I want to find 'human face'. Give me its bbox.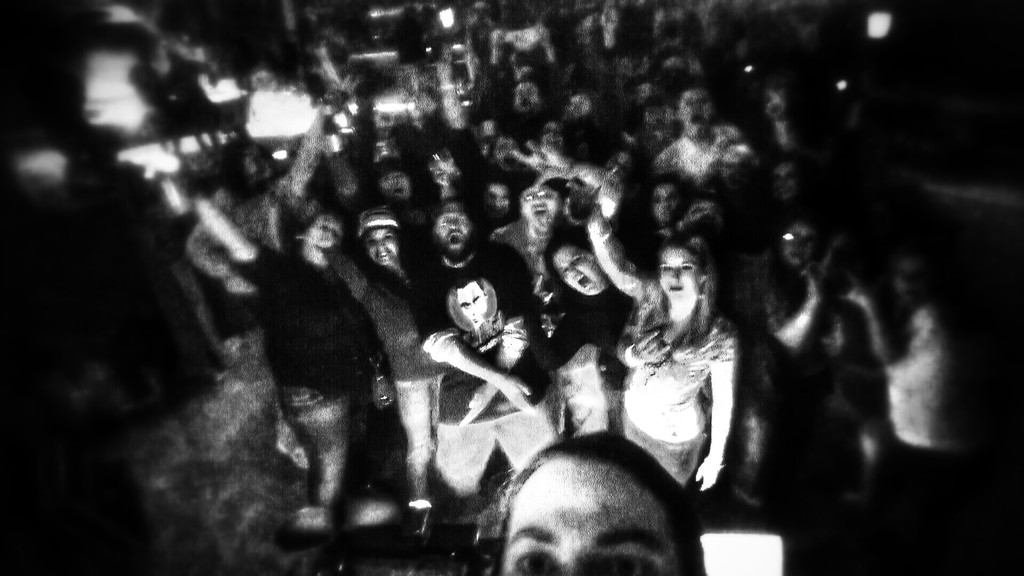
{"left": 520, "top": 184, "right": 559, "bottom": 230}.
